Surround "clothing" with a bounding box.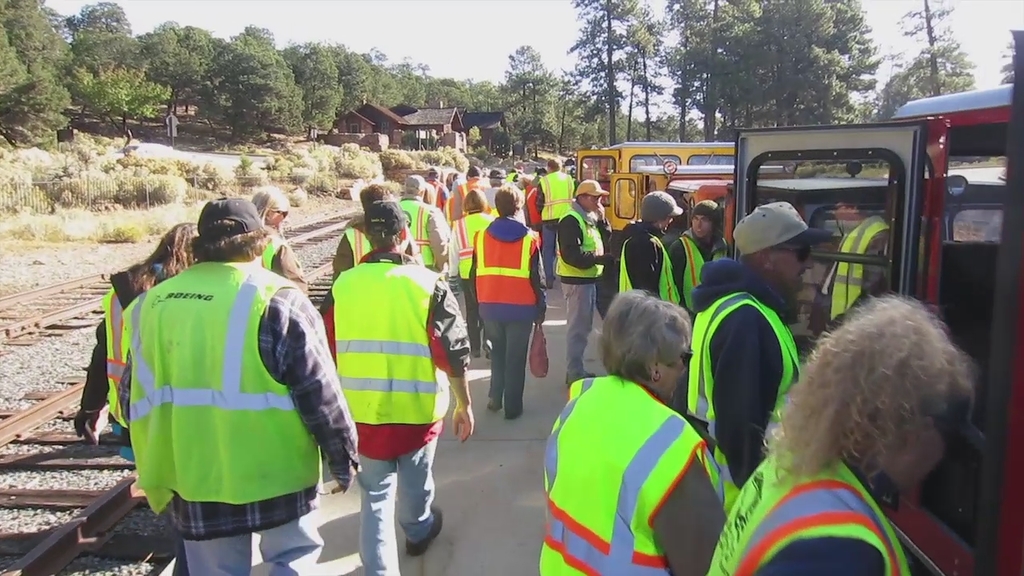
(left=104, top=281, right=147, bottom=443).
